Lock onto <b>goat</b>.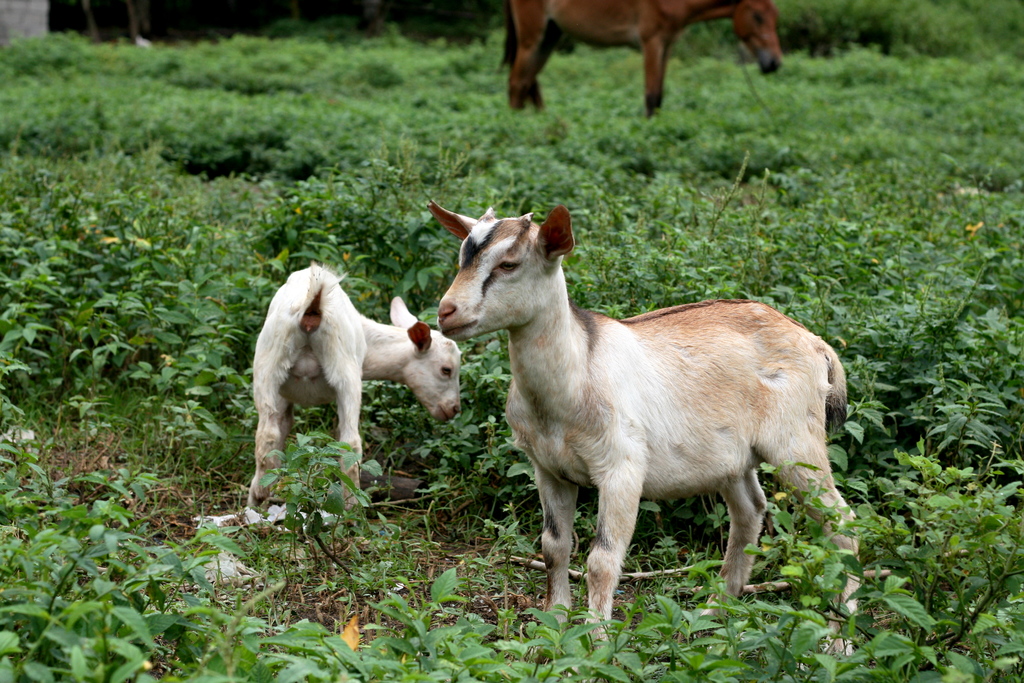
Locked: BBox(436, 199, 877, 655).
